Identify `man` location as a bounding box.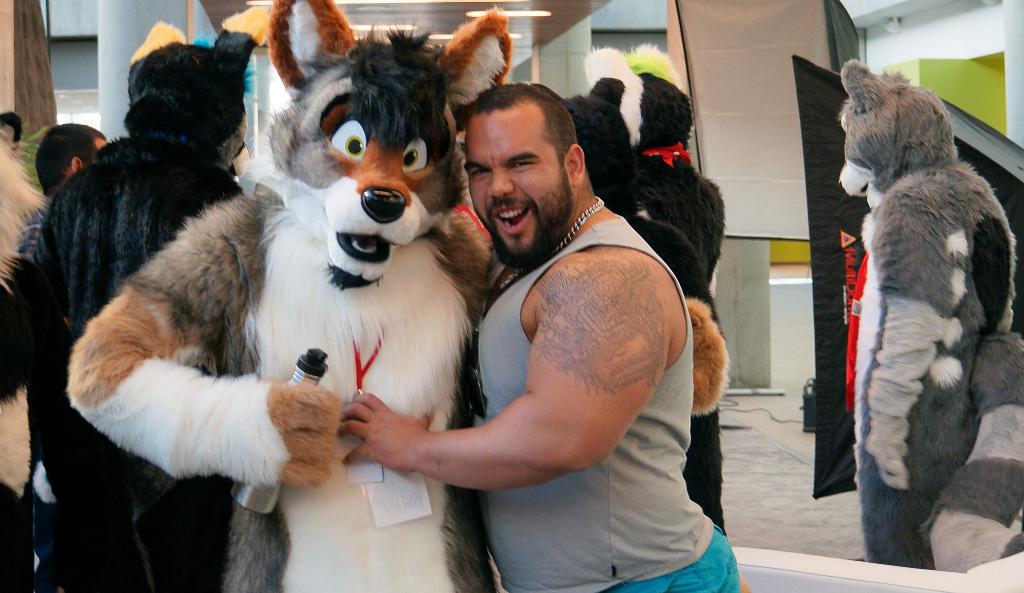
x1=34 y1=123 x2=114 y2=195.
